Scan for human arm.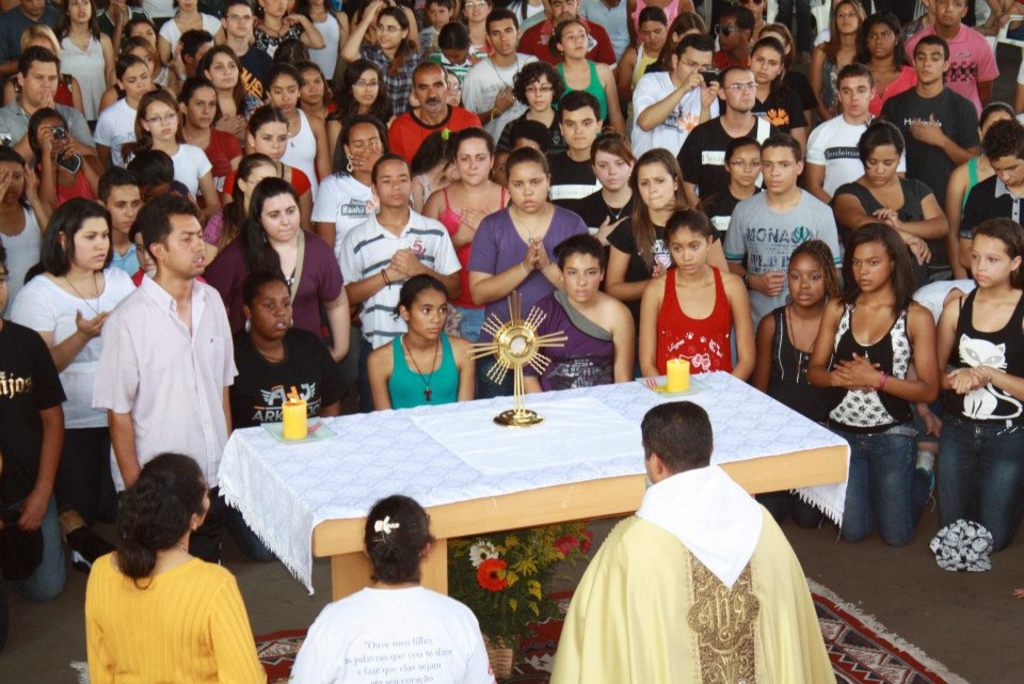
Scan result: detection(15, 86, 48, 162).
